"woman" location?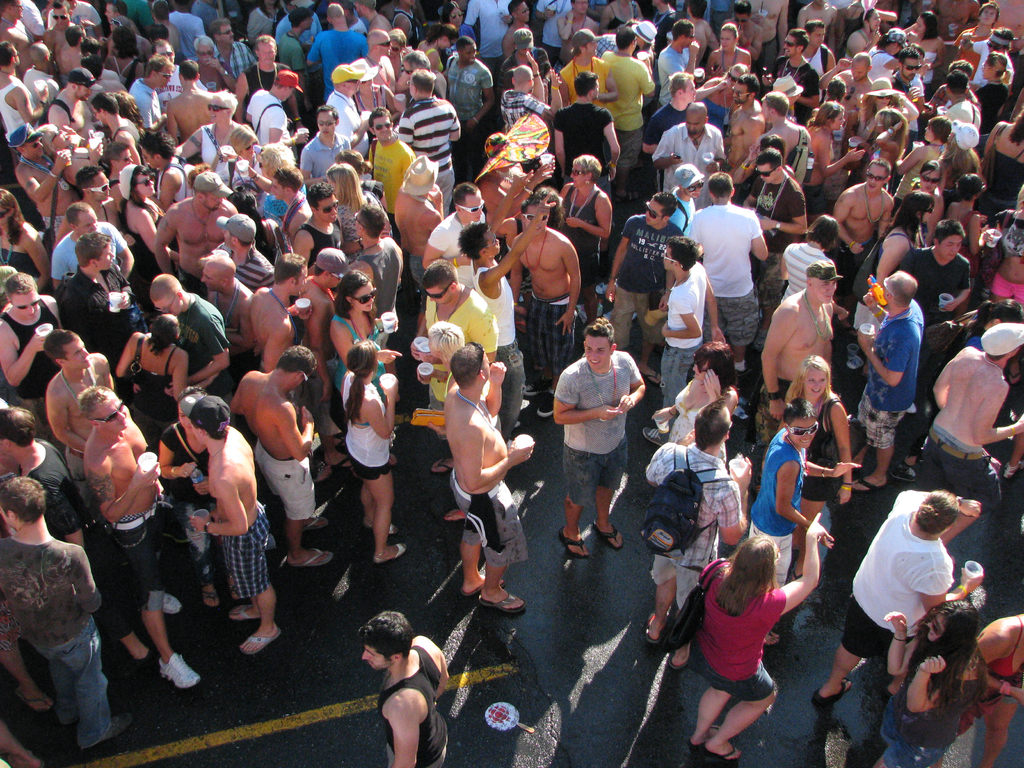
(335, 161, 394, 258)
